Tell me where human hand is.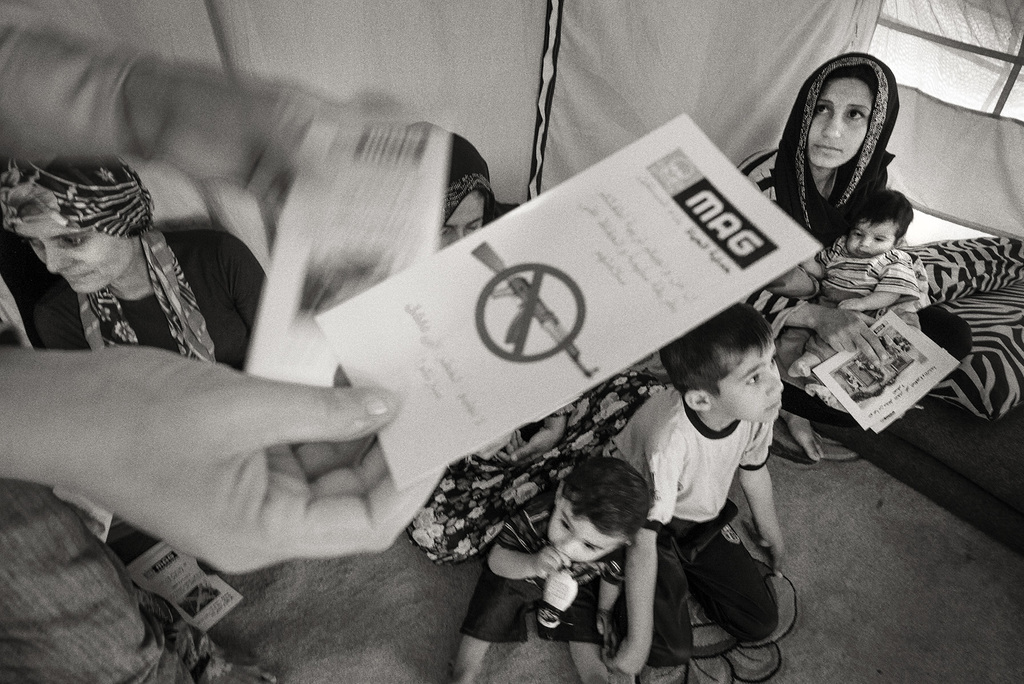
human hand is at region(532, 541, 573, 580).
